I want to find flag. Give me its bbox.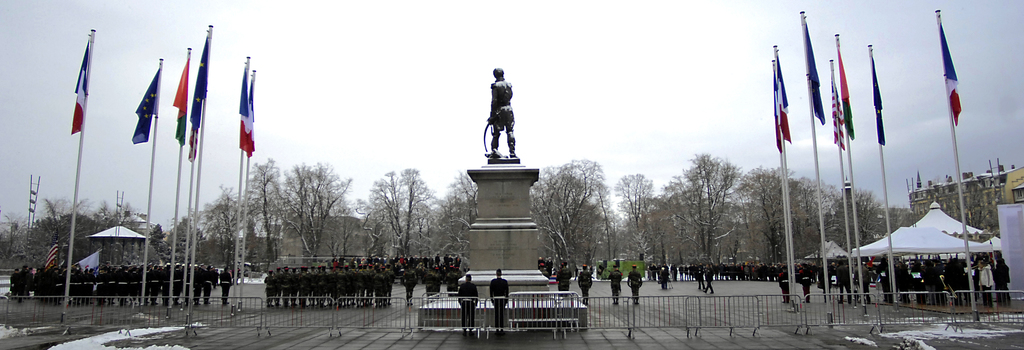
l=840, t=41, r=861, b=150.
